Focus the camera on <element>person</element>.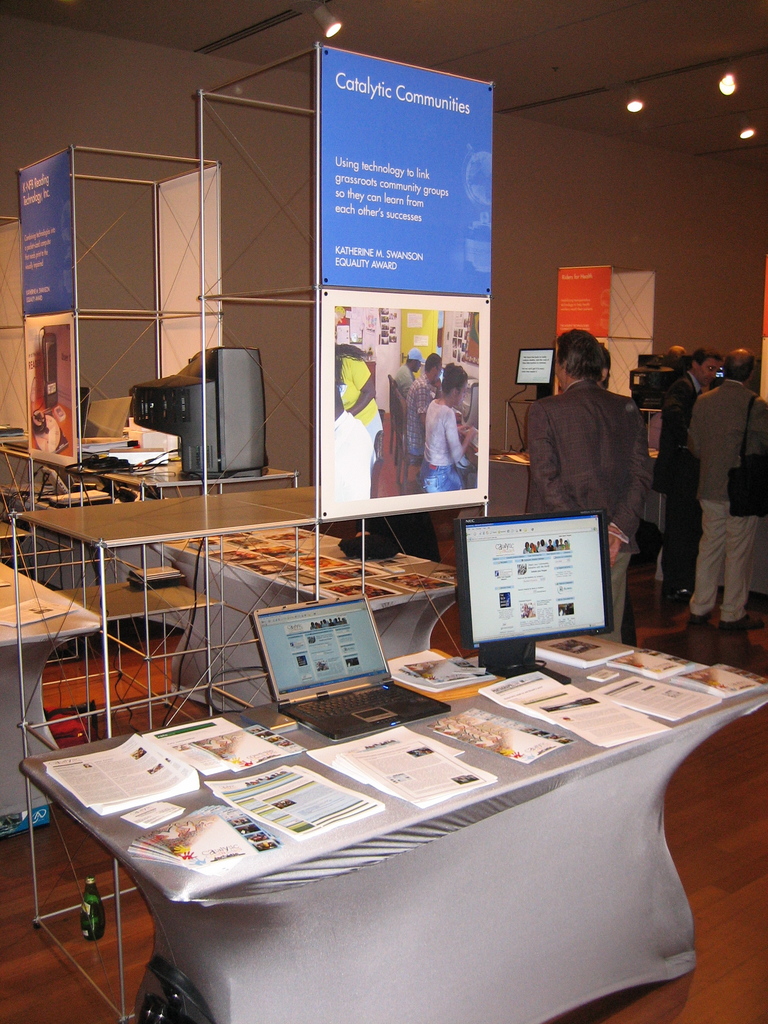
Focus region: l=420, t=356, r=477, b=510.
